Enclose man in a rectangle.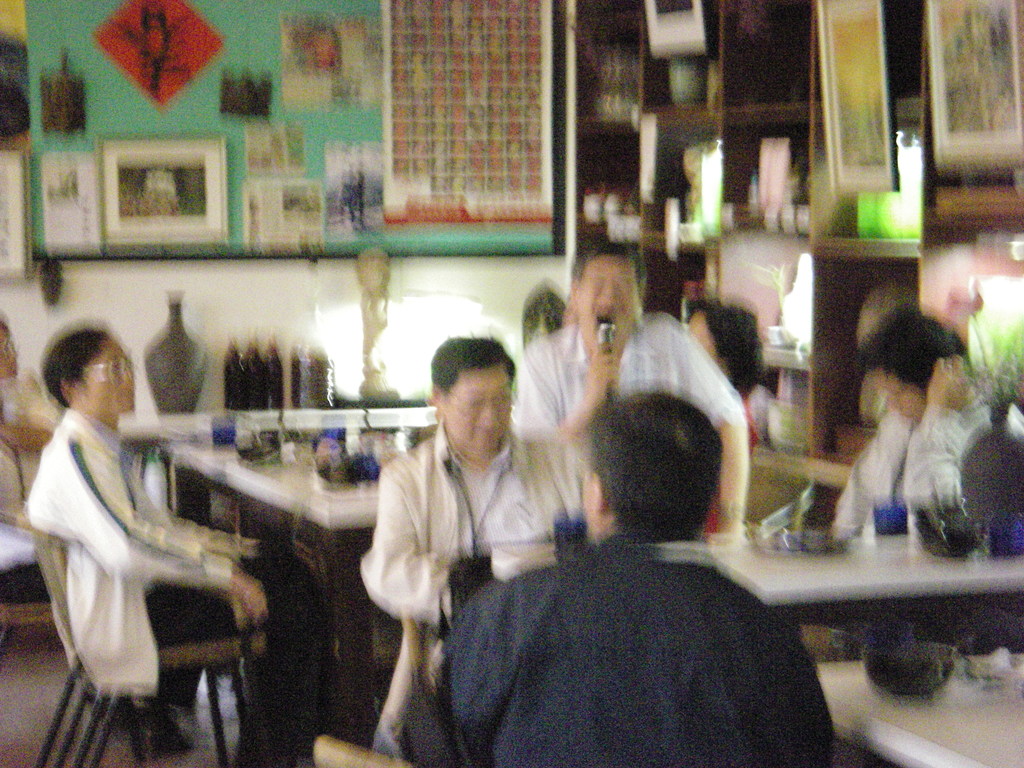
(520, 243, 753, 545).
